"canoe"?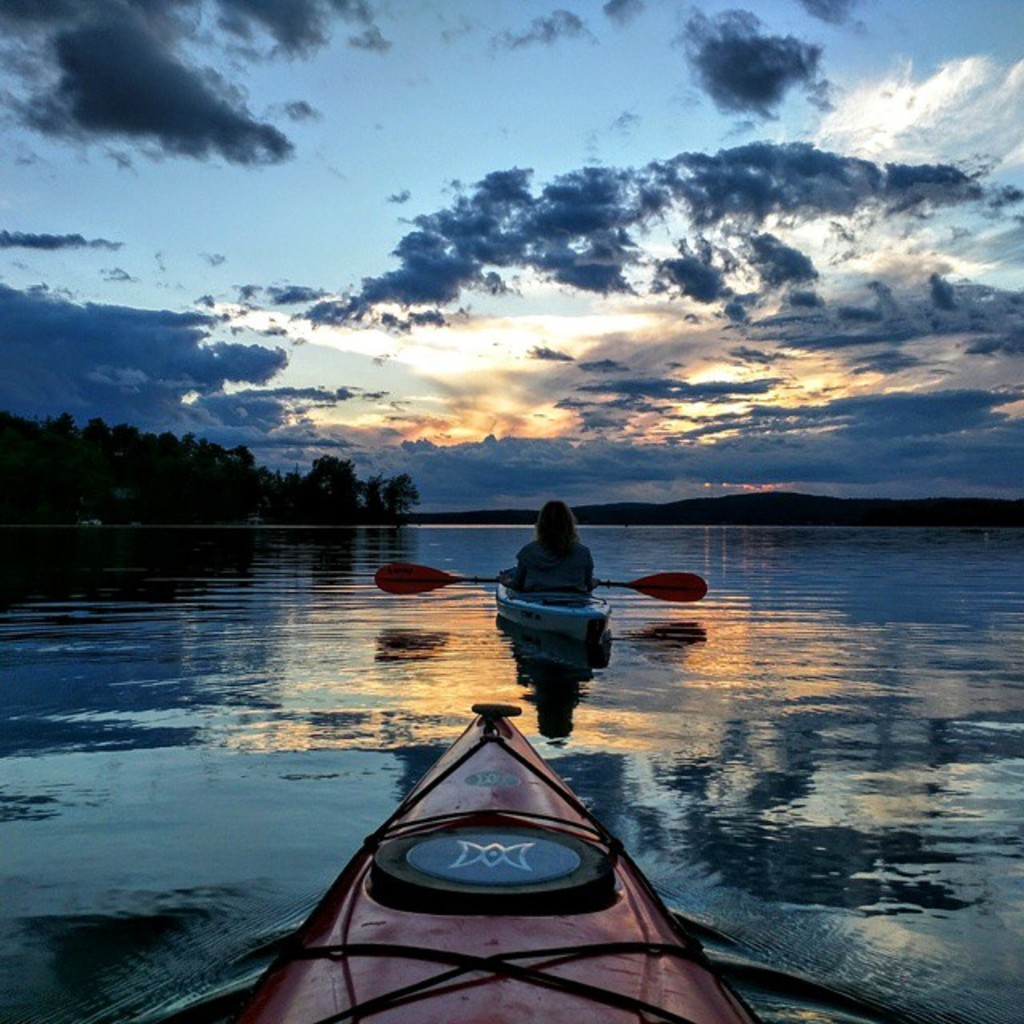
x1=493, y1=582, x2=616, y2=650
